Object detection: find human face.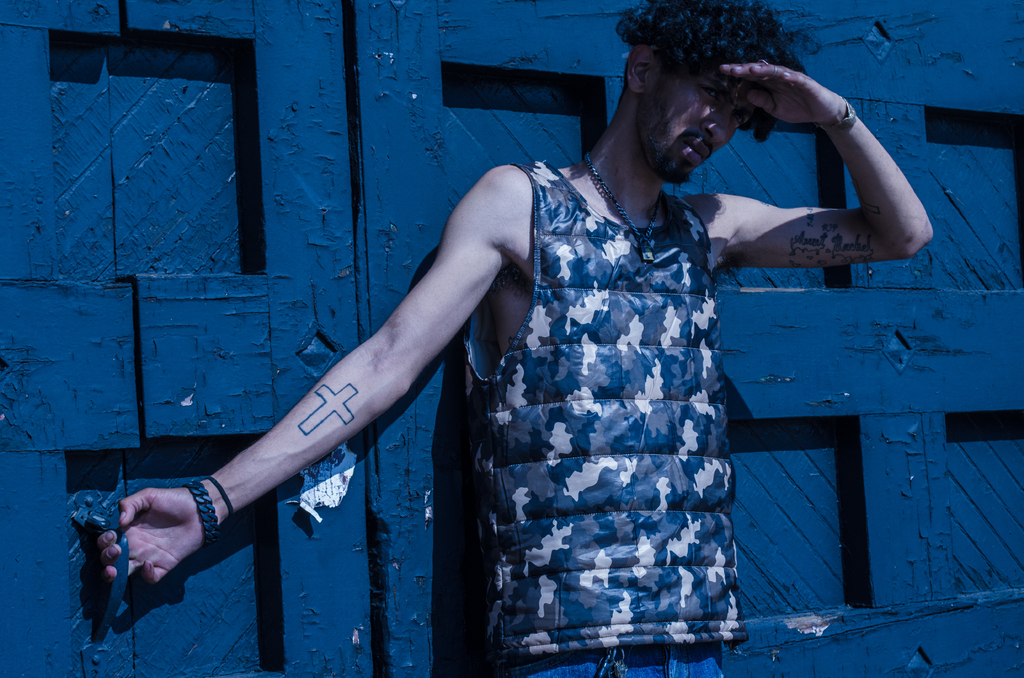
x1=636 y1=44 x2=752 y2=184.
